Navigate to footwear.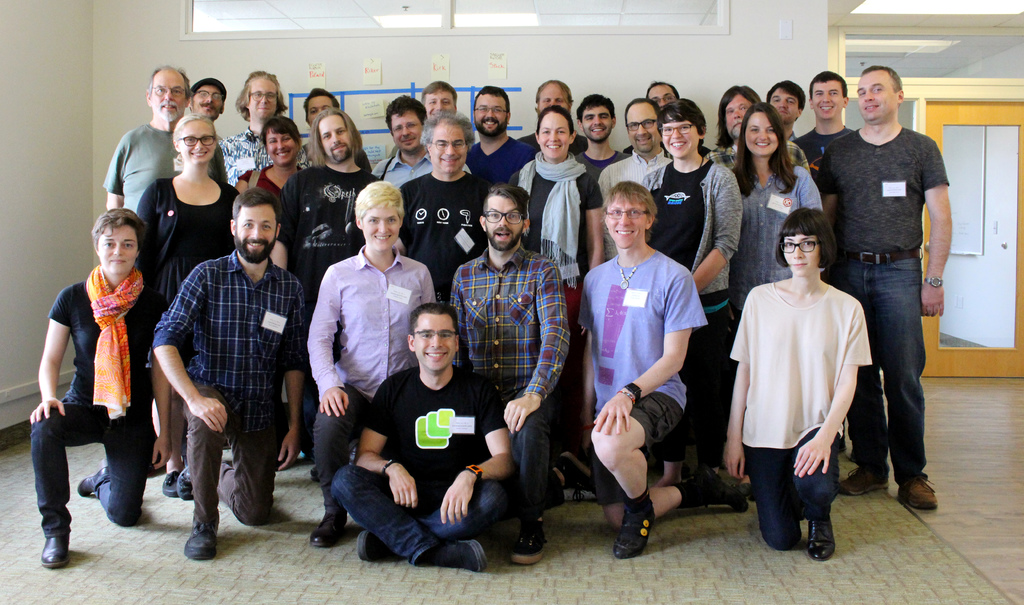
Navigation target: BBox(838, 469, 886, 500).
